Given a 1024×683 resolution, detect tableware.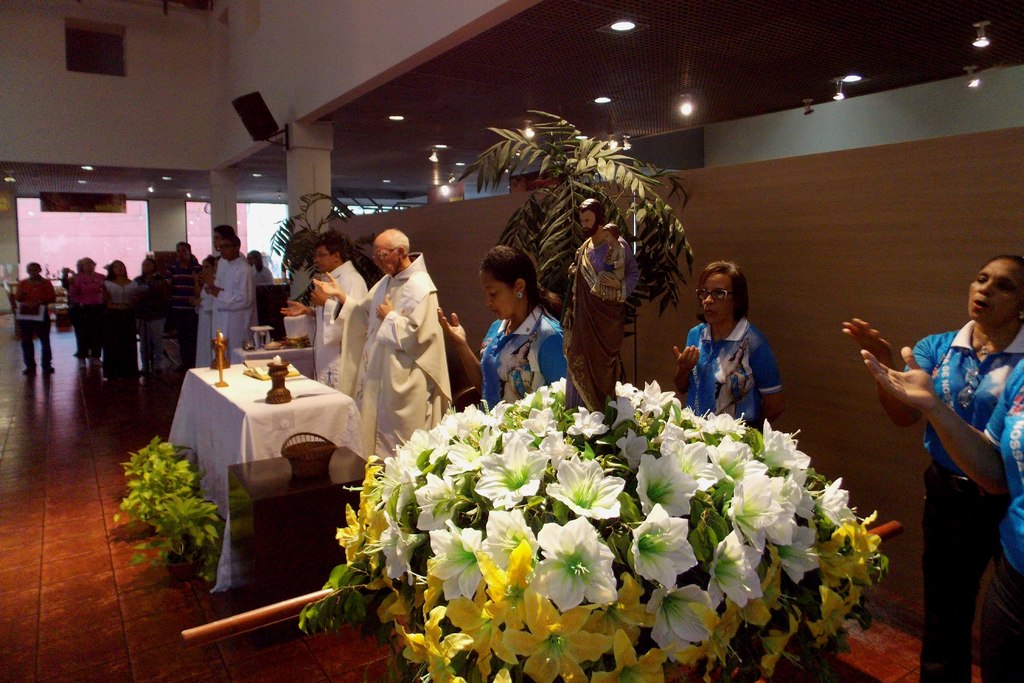
l=242, t=339, r=253, b=350.
